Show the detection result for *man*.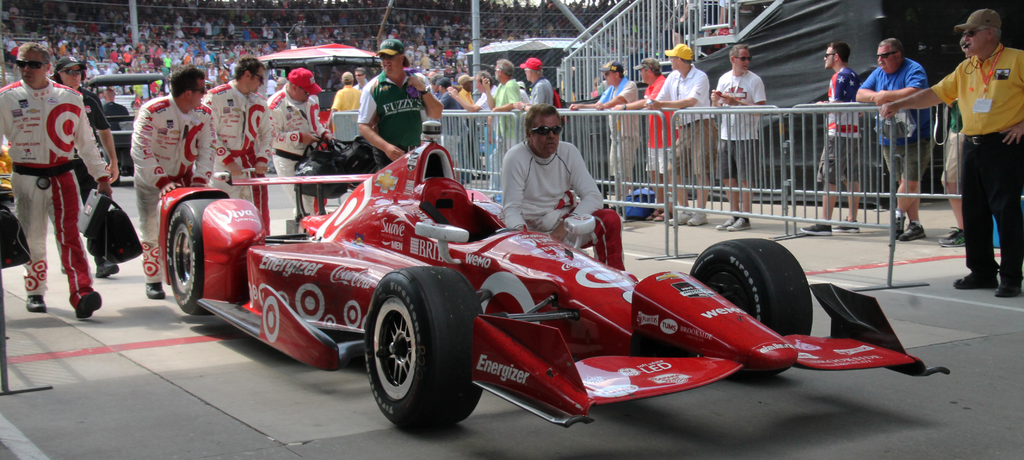
<bbox>567, 61, 646, 217</bbox>.
